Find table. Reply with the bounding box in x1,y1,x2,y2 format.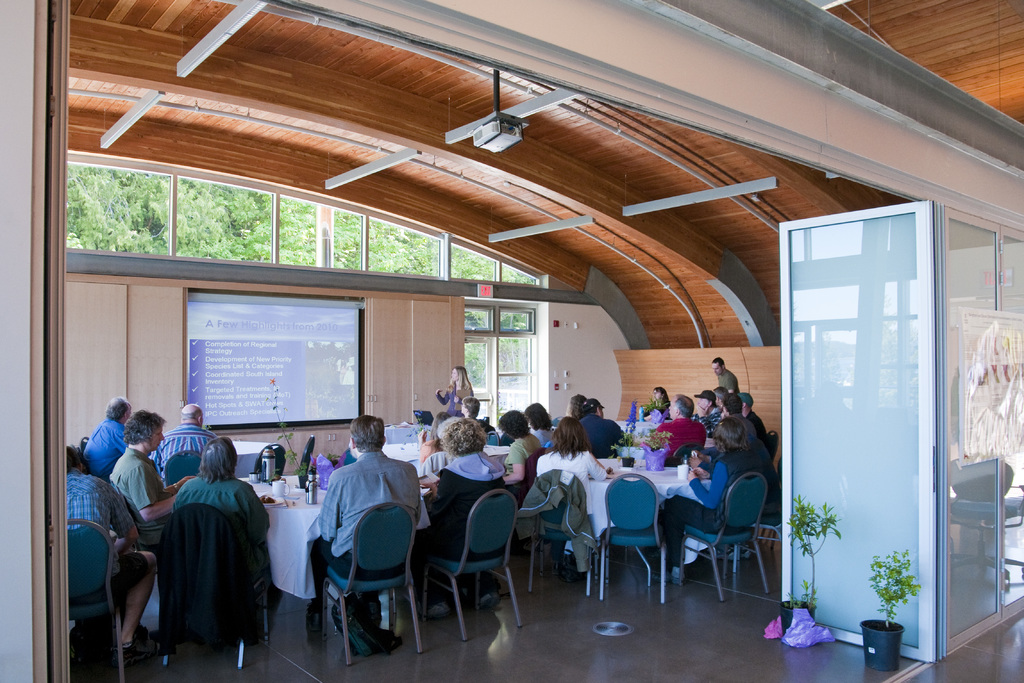
609,409,657,442.
